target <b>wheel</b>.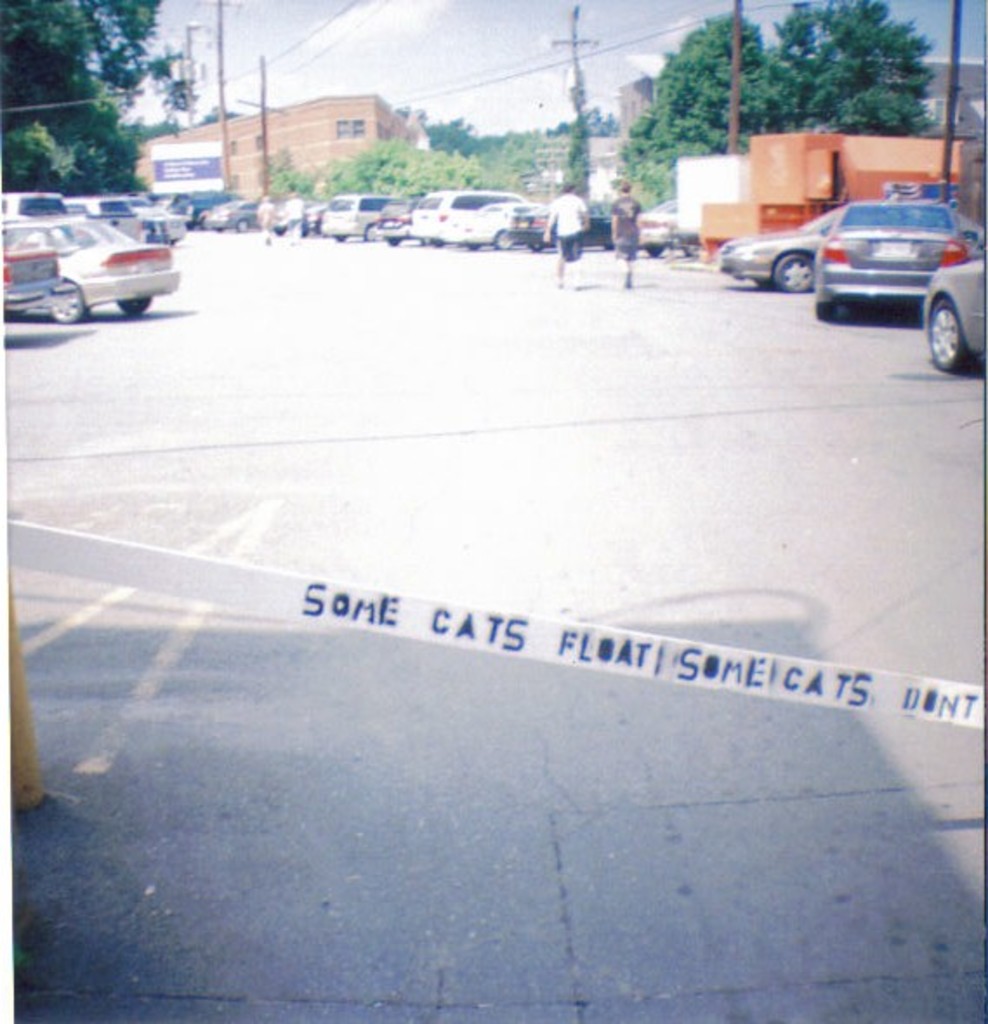
Target region: bbox=[120, 299, 153, 316].
